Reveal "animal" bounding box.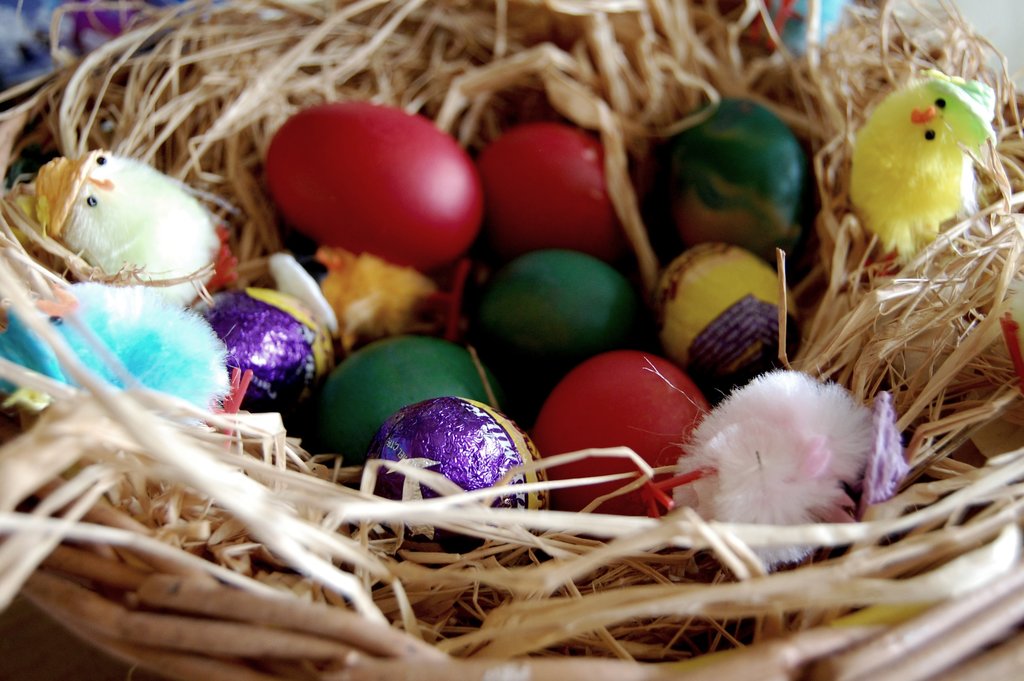
Revealed: (56, 148, 218, 315).
